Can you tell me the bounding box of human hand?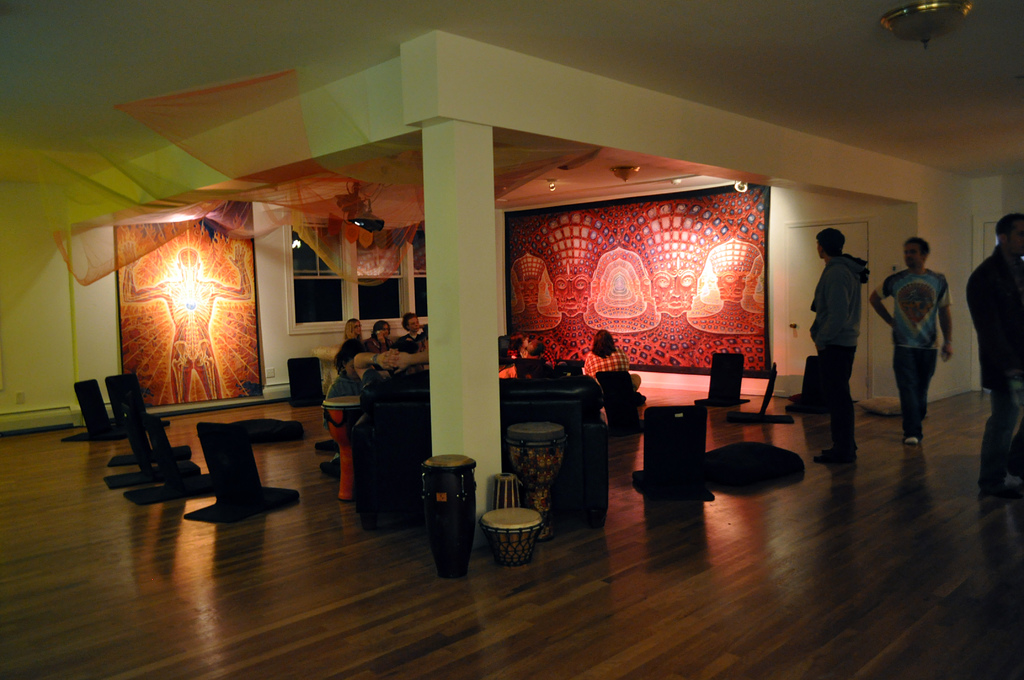
box=[228, 243, 247, 270].
